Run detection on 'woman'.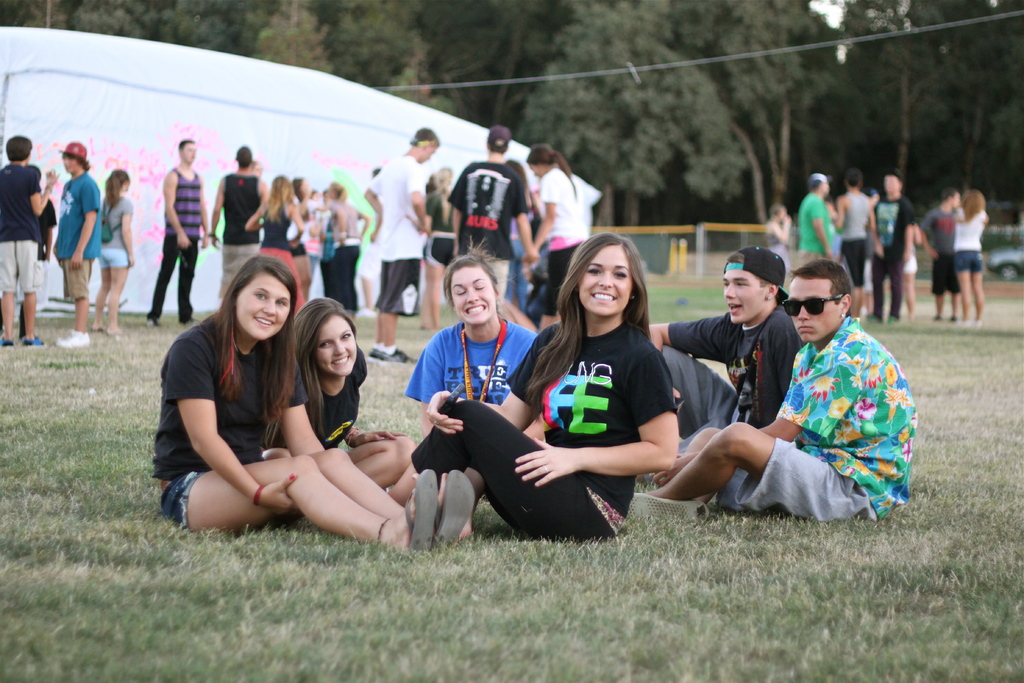
Result: x1=250 y1=159 x2=264 y2=179.
